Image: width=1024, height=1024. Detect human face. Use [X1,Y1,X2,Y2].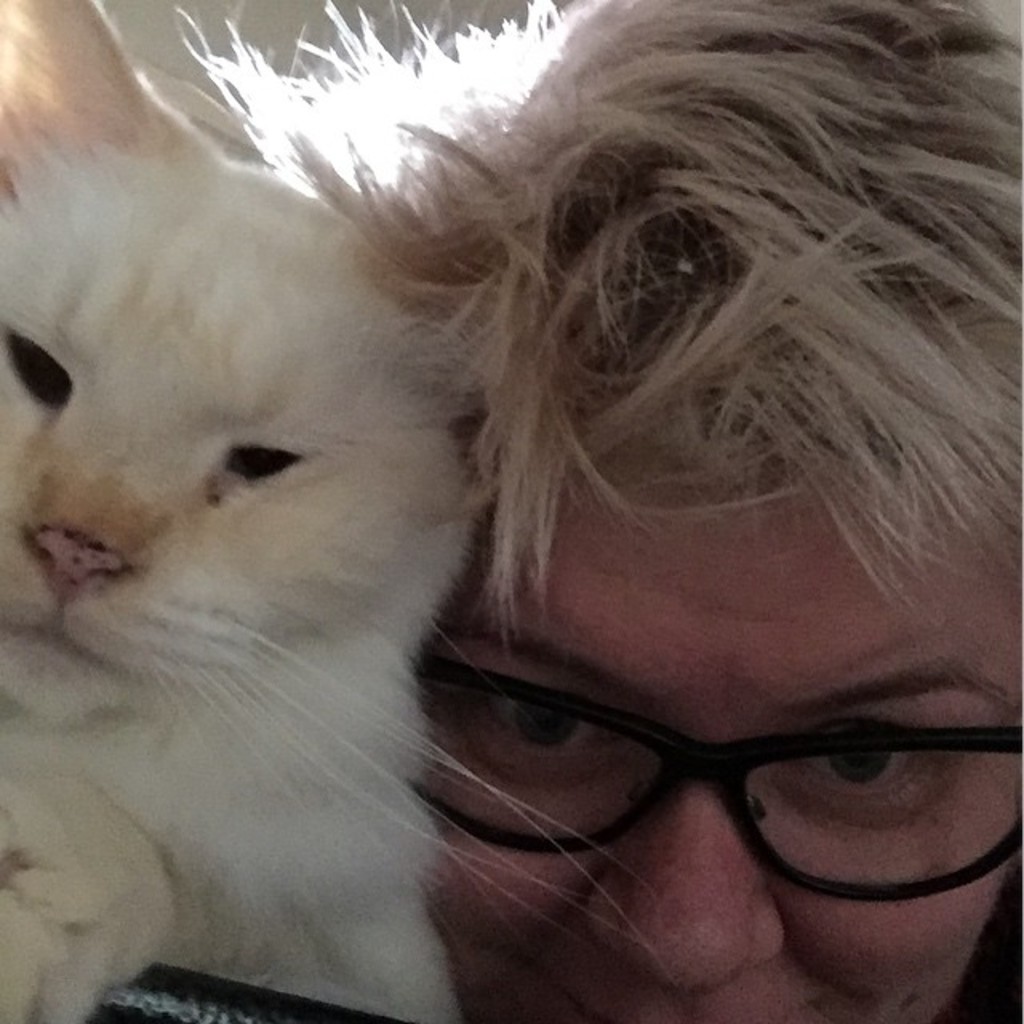
[426,477,1022,1022].
